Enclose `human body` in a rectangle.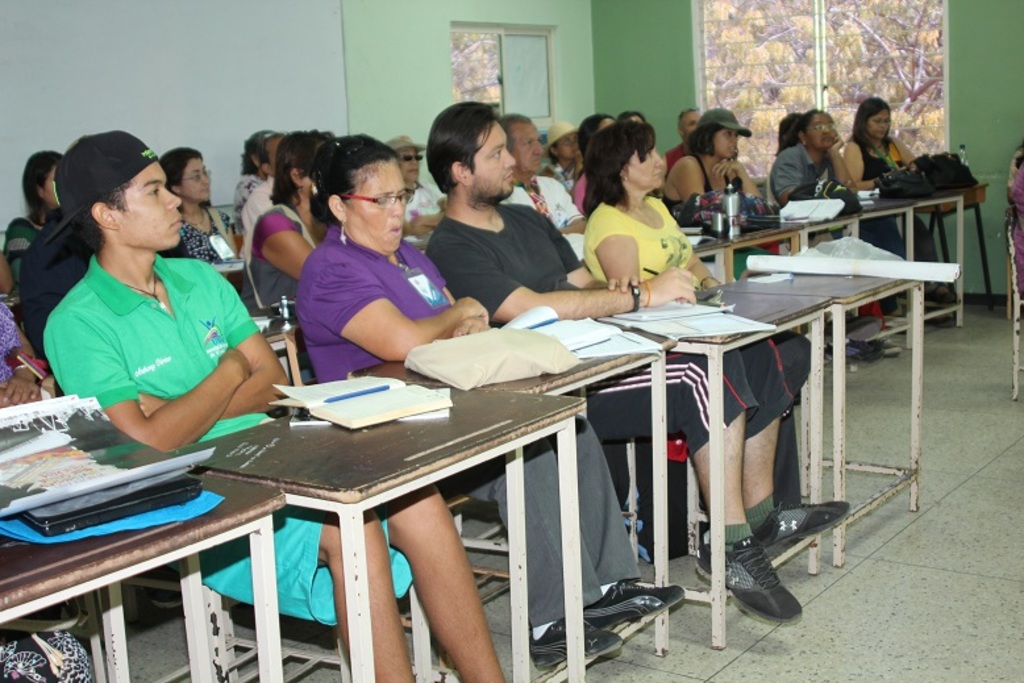
666 117 750 221.
